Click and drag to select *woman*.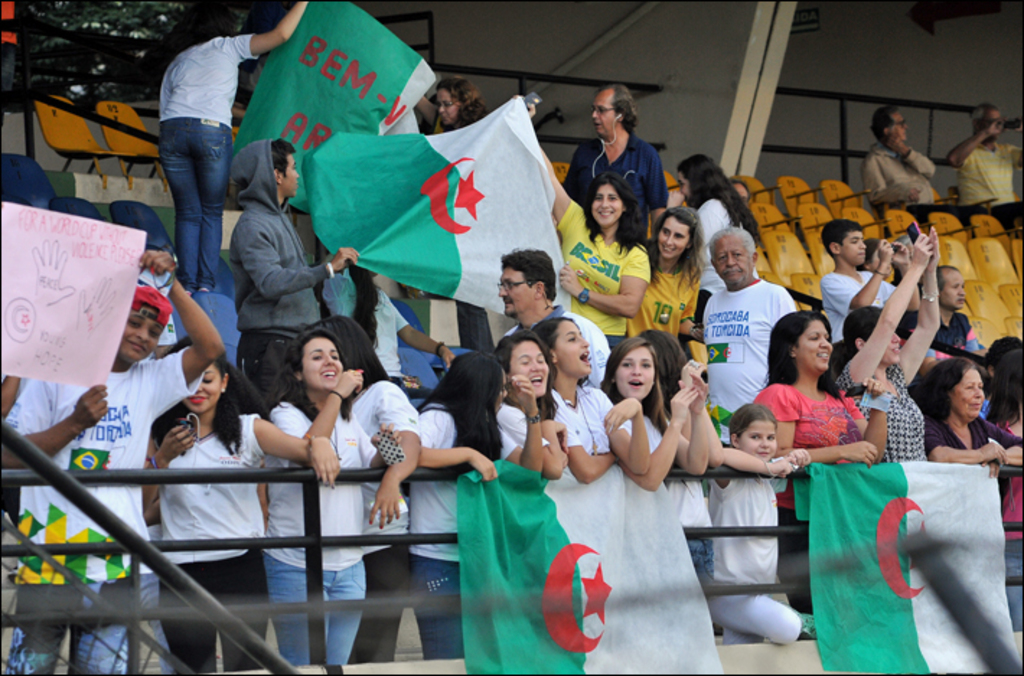
Selection: box(136, 343, 340, 675).
